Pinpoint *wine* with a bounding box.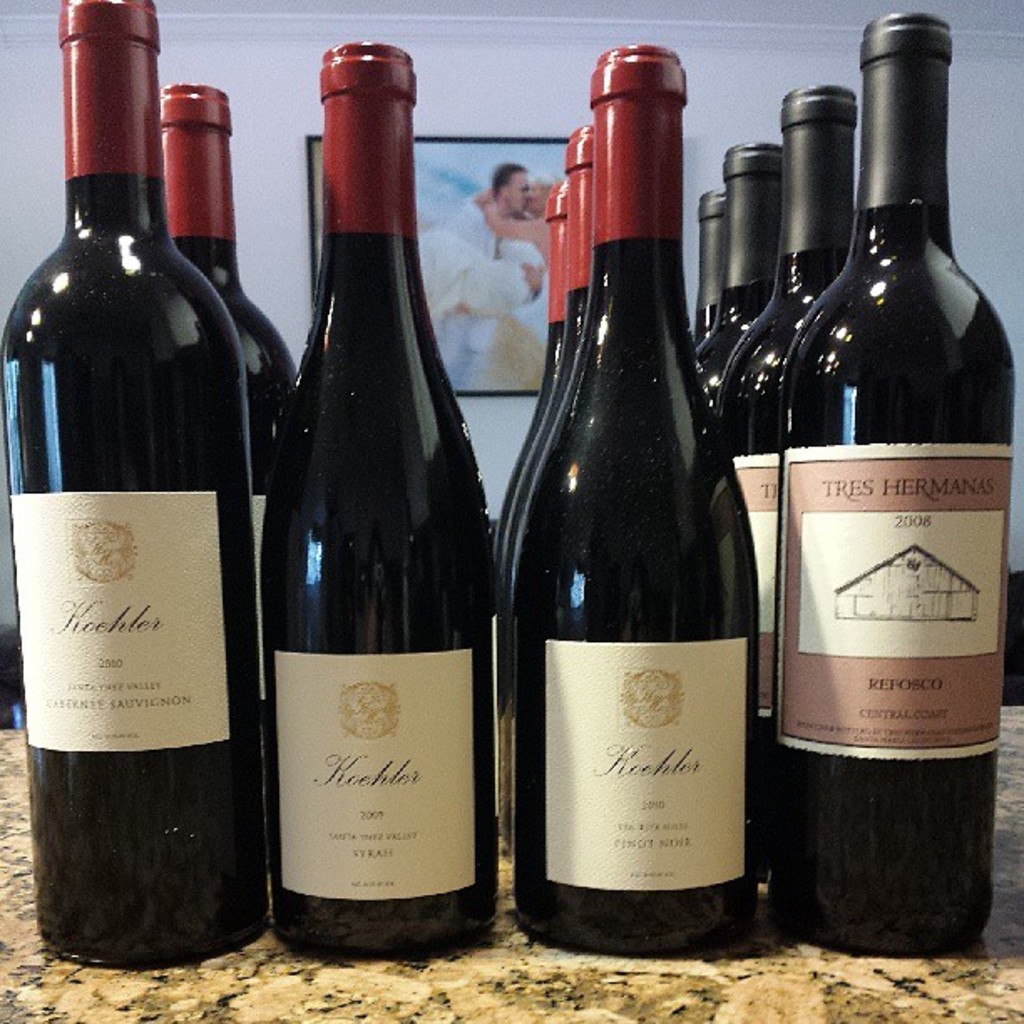
region(515, 42, 763, 959).
